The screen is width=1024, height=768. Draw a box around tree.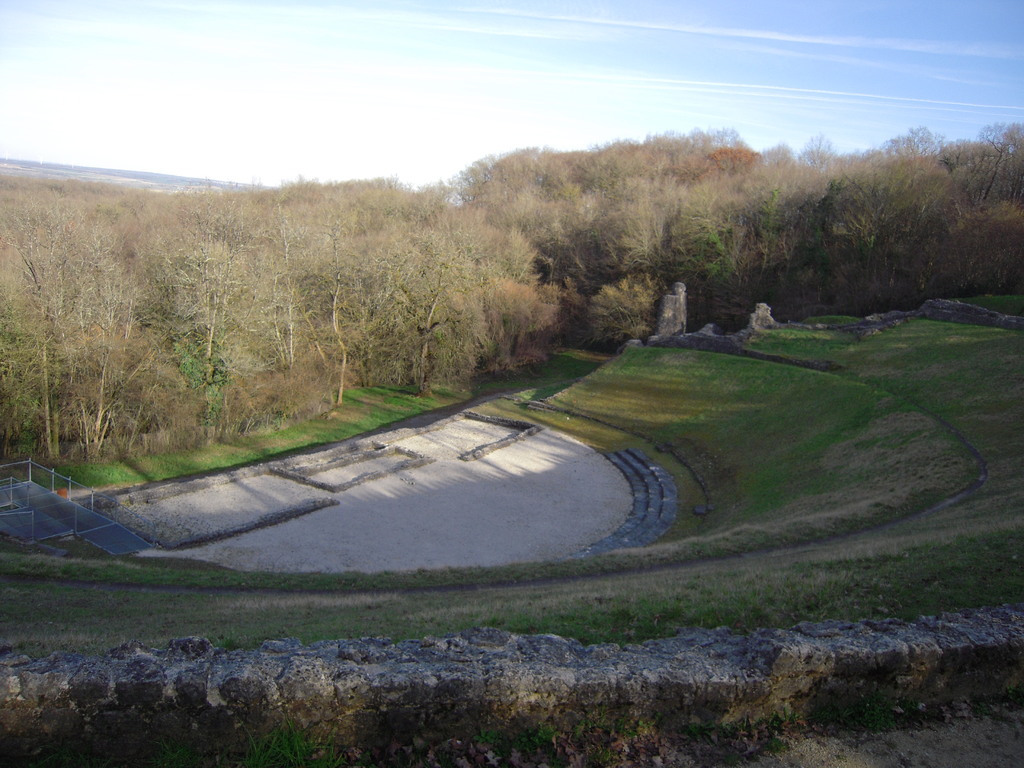
bbox=[966, 115, 1023, 226].
